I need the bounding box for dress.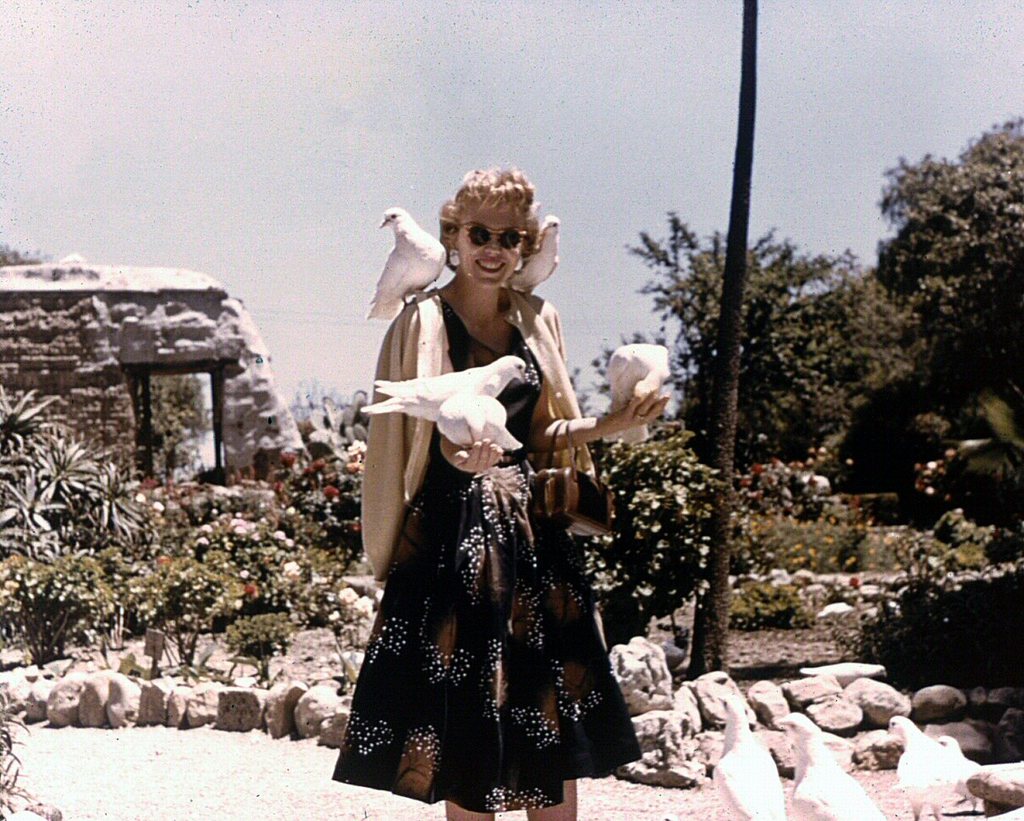
Here it is: 339/261/610/771.
